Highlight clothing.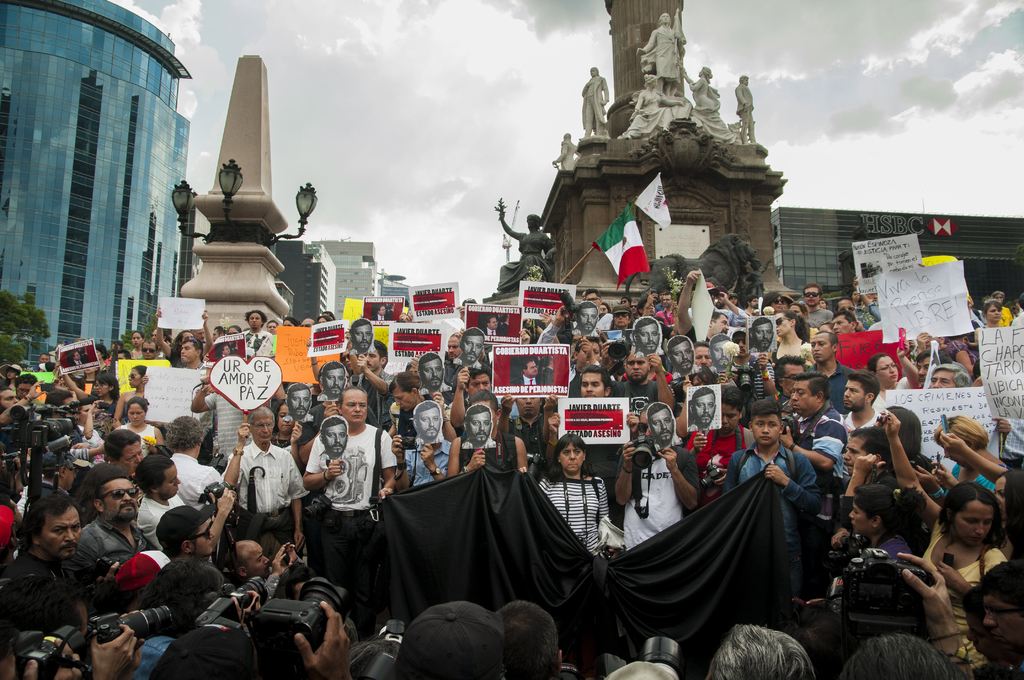
Highlighted region: crop(484, 330, 502, 331).
